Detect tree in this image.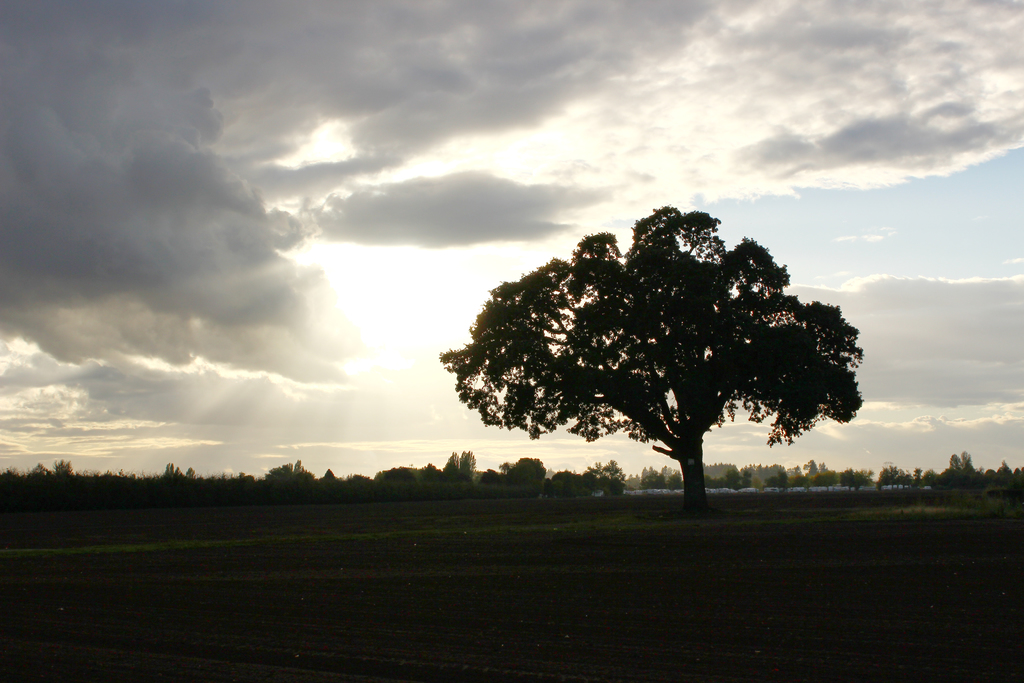
Detection: (x1=703, y1=470, x2=739, y2=497).
